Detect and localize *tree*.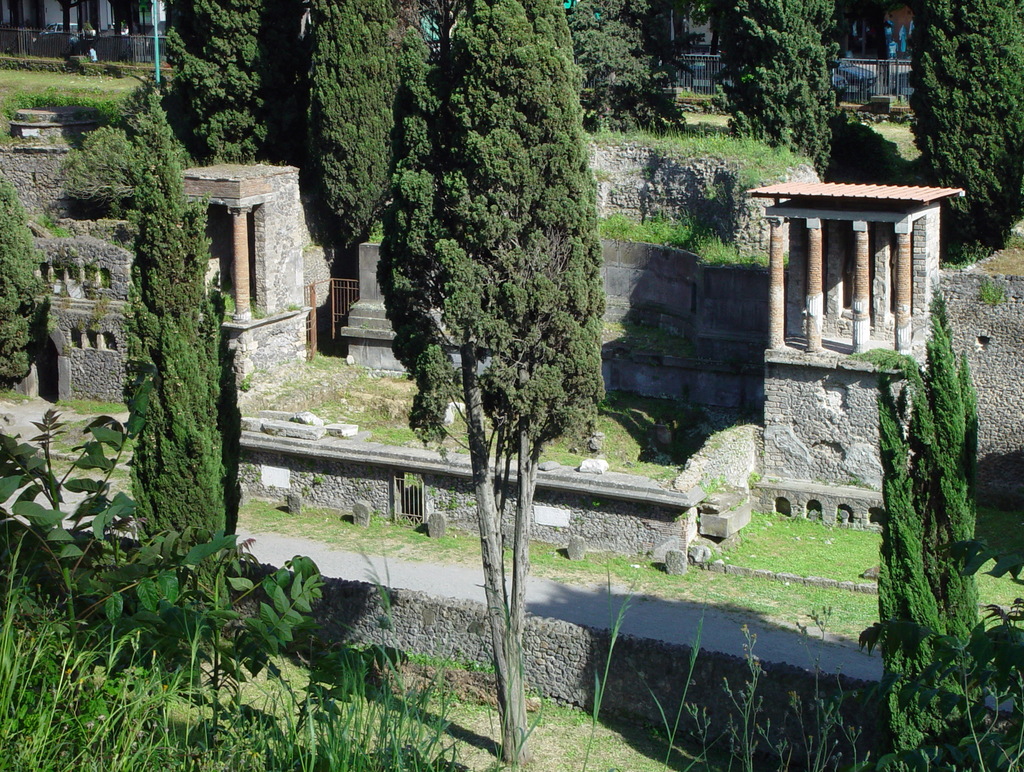
Localized at 0/158/45/380.
